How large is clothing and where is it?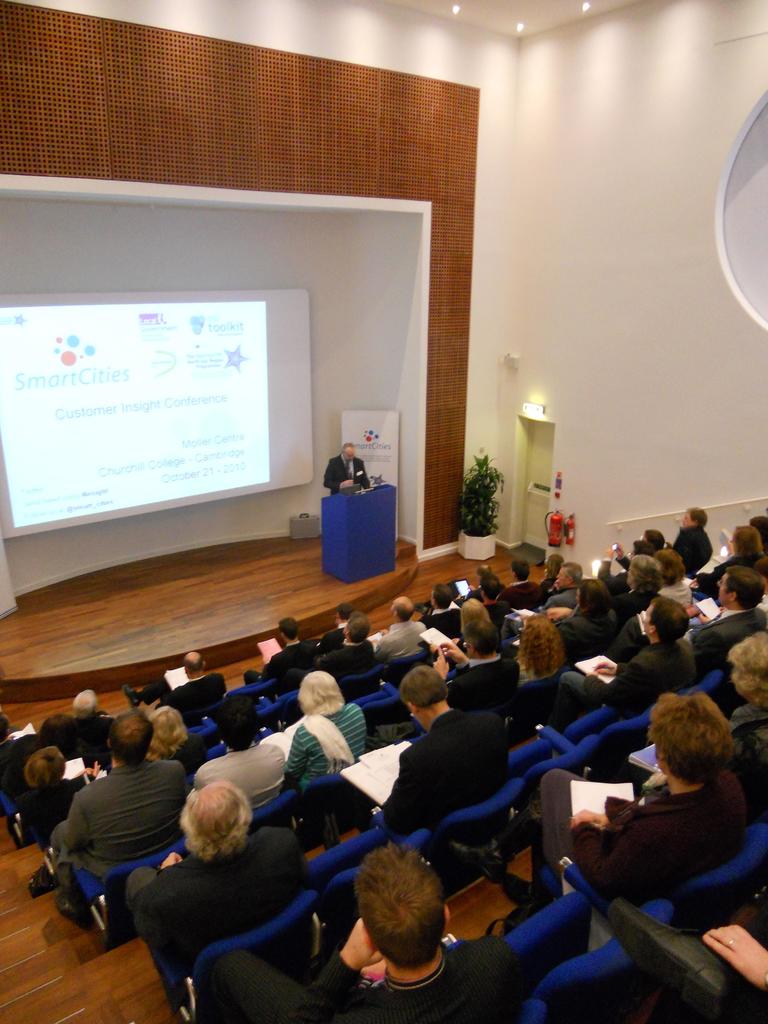
Bounding box: bbox=[552, 641, 699, 729].
